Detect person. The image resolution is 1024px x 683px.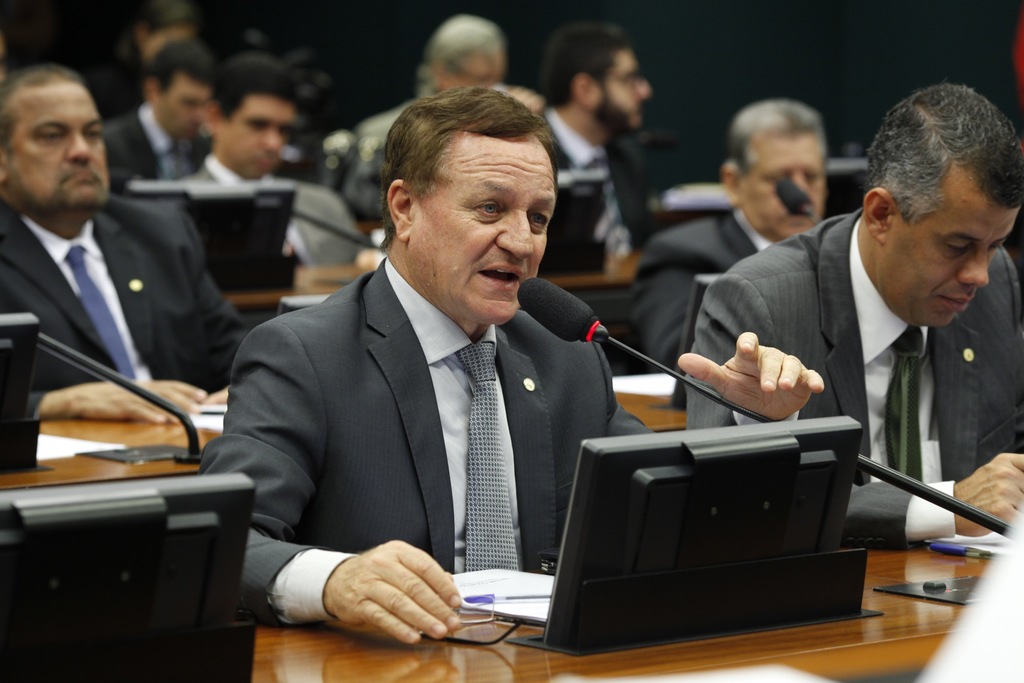
687 77 1020 545.
